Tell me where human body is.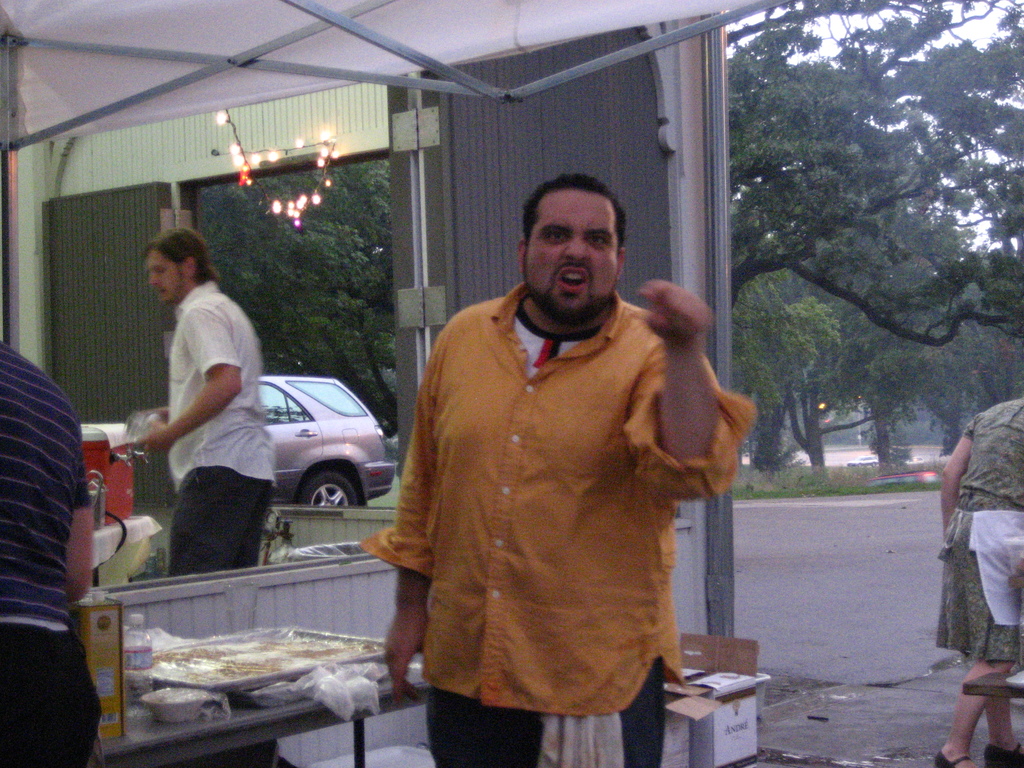
human body is at (933,394,1023,767).
